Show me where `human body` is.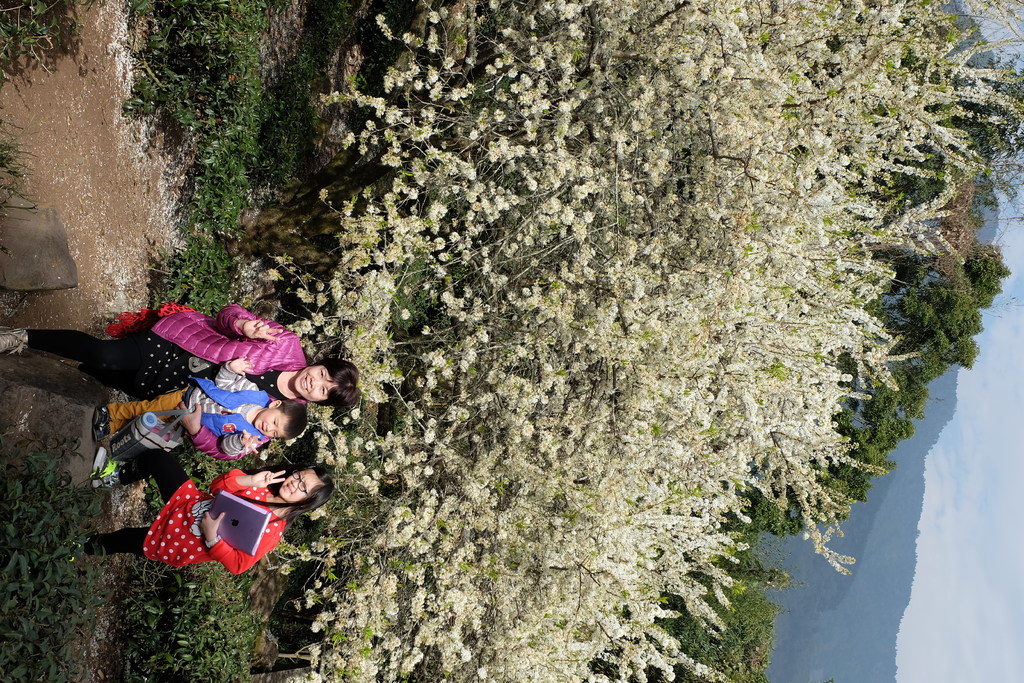
`human body` is at 92,356,309,463.
